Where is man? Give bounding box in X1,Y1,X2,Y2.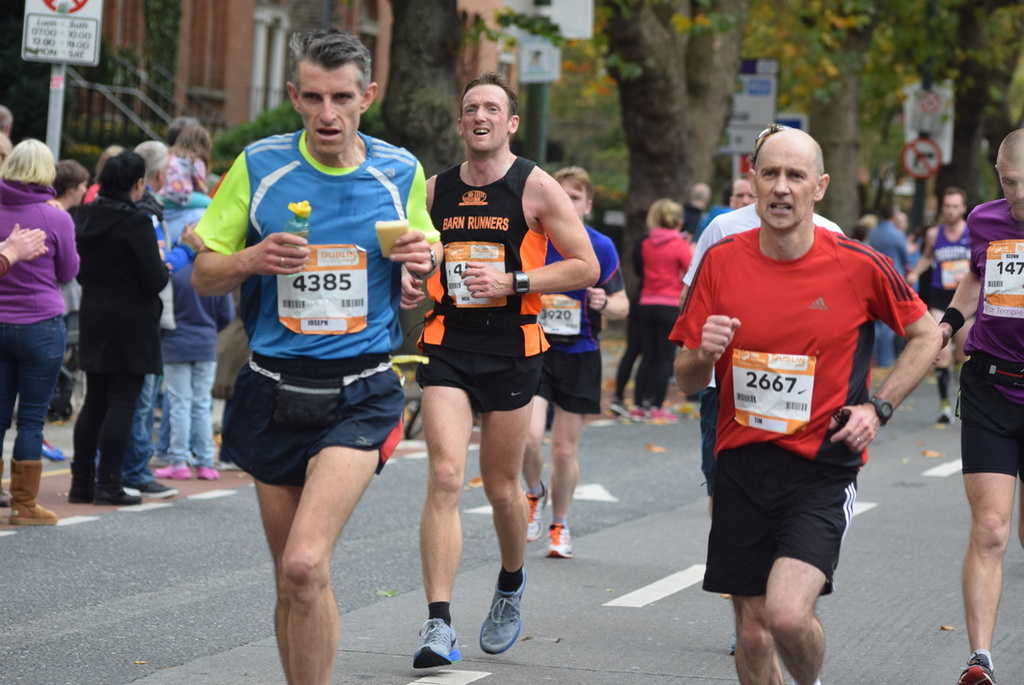
727,175,757,213.
